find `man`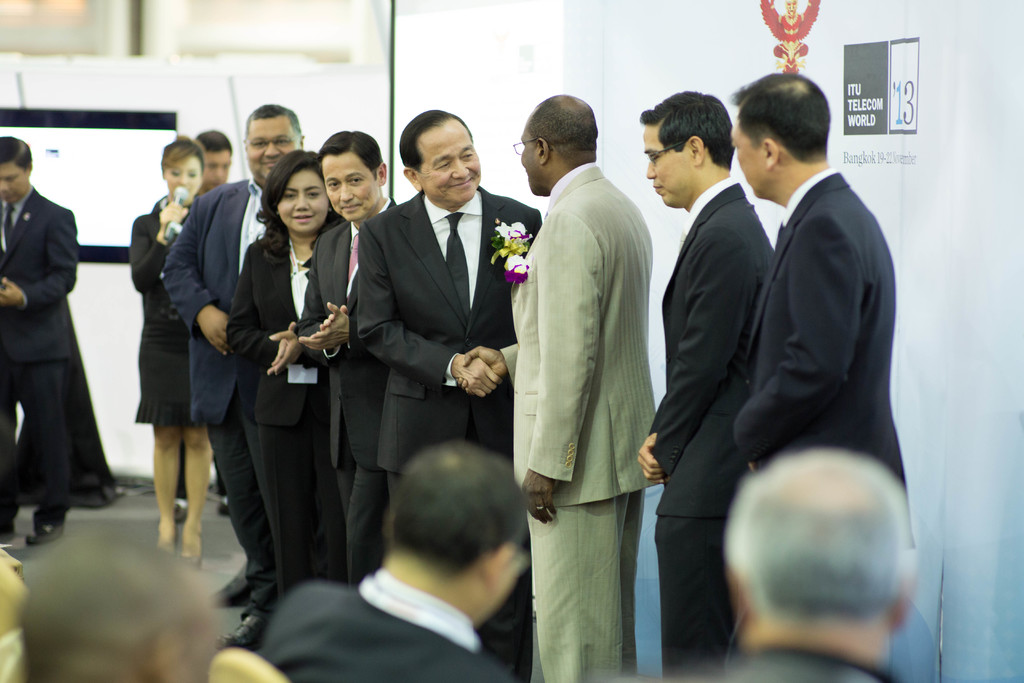
259, 443, 530, 682
